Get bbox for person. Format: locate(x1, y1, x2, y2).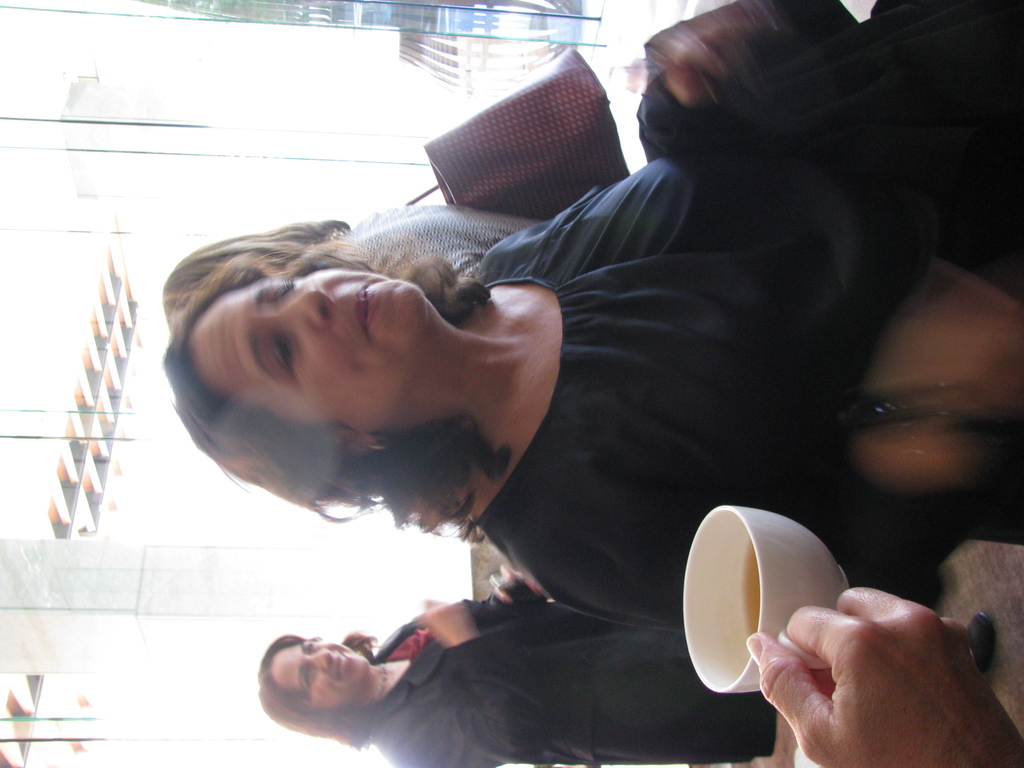
locate(170, 9, 1023, 634).
